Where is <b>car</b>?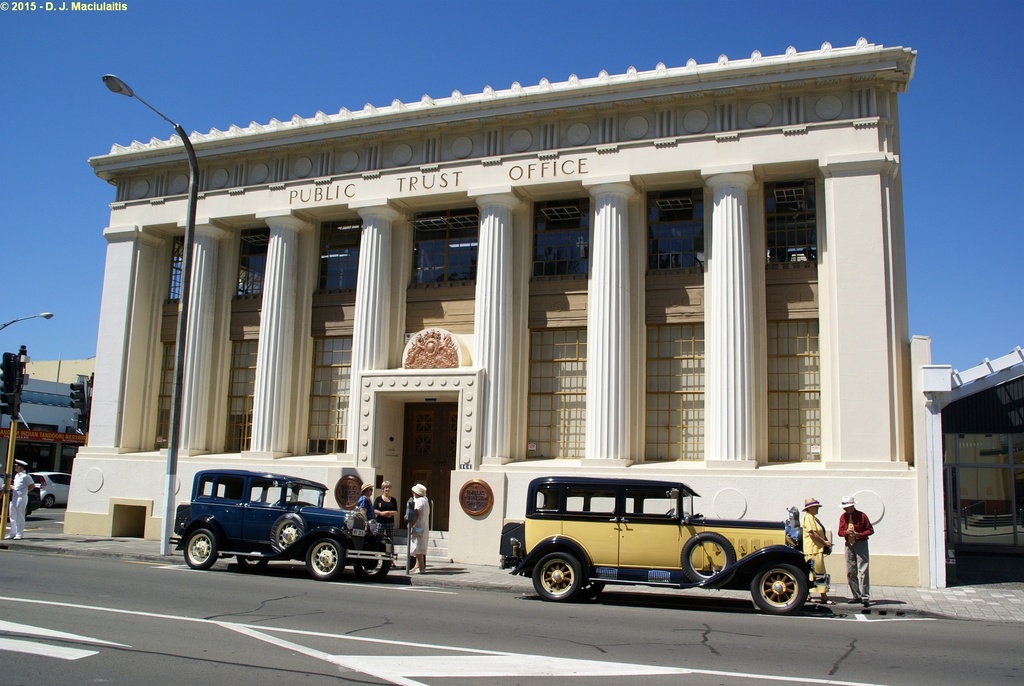
crop(161, 468, 385, 584).
